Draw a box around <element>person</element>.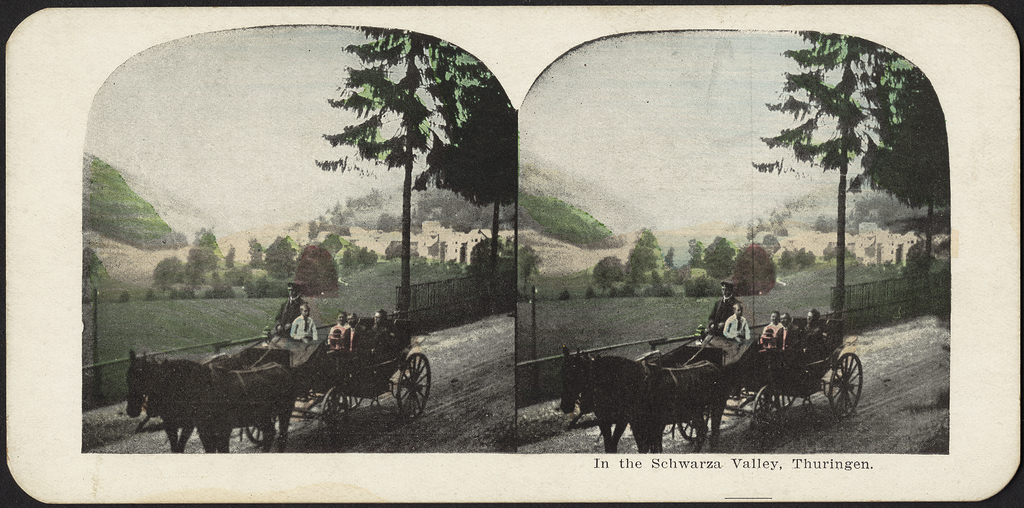
(left=760, top=310, right=780, bottom=353).
